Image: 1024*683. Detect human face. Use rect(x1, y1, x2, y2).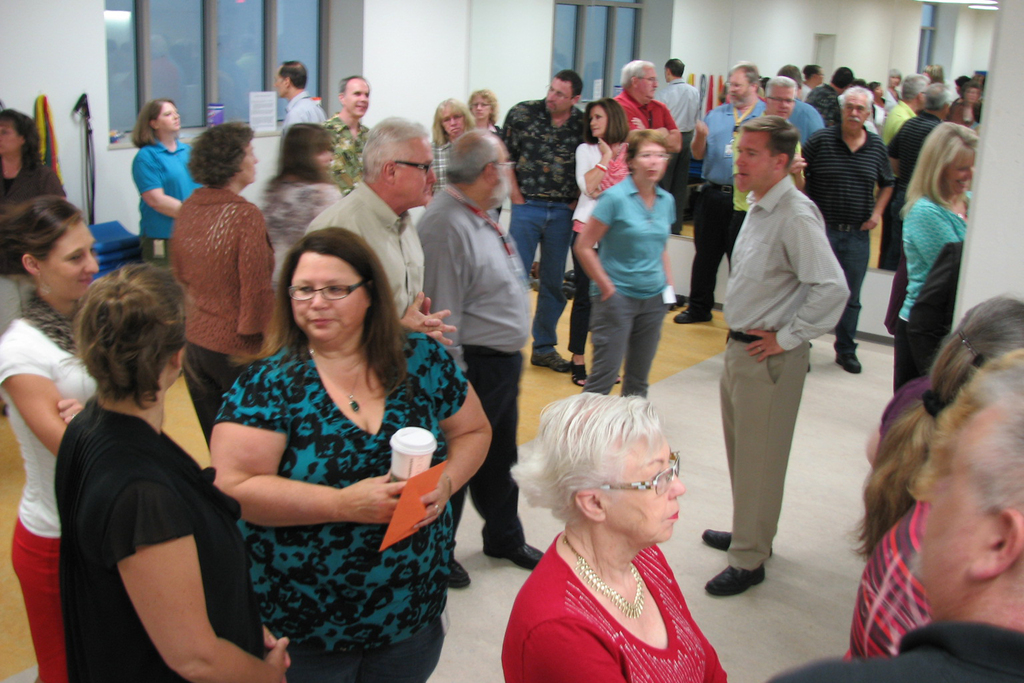
rect(272, 65, 285, 97).
